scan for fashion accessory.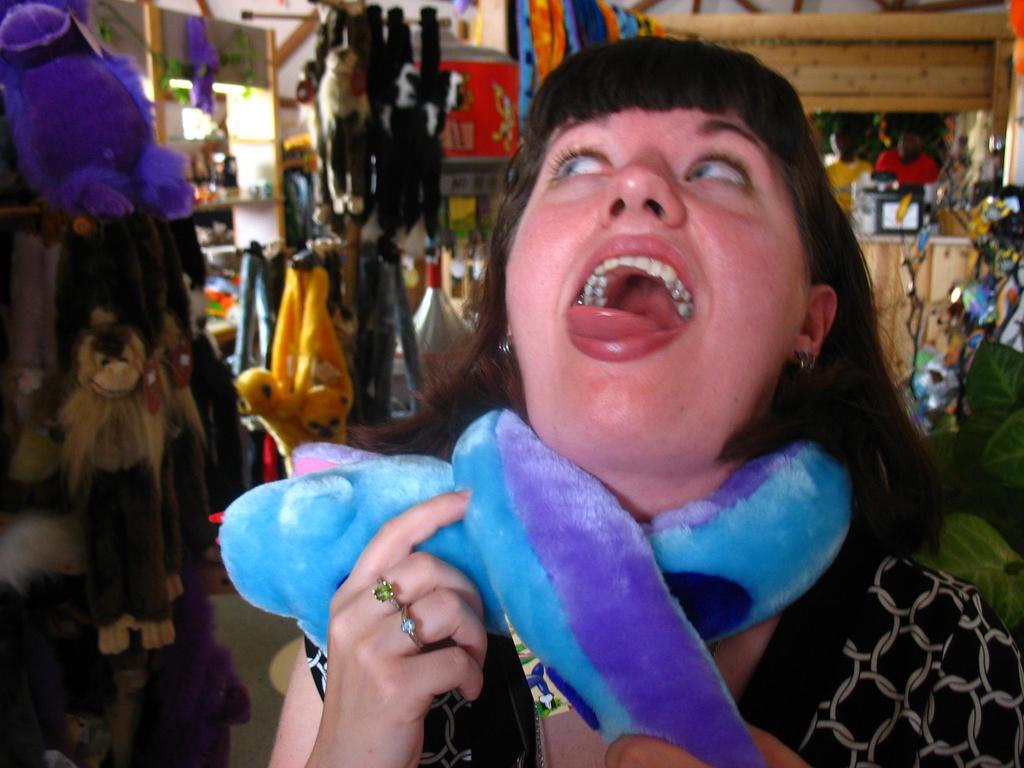
Scan result: 374, 577, 397, 605.
